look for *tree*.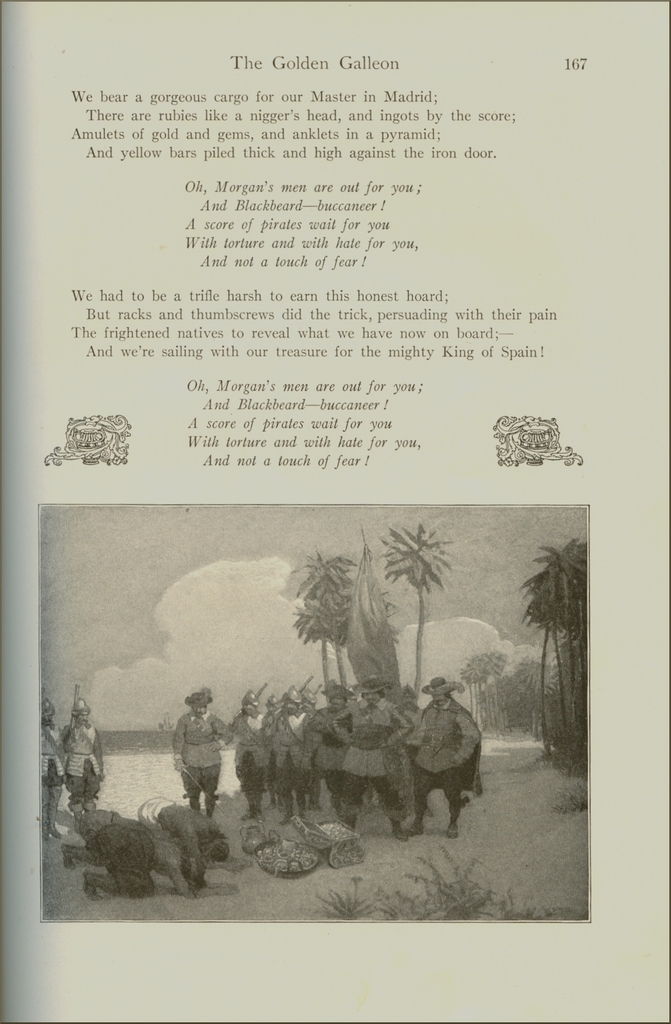
Found: 289, 548, 387, 702.
